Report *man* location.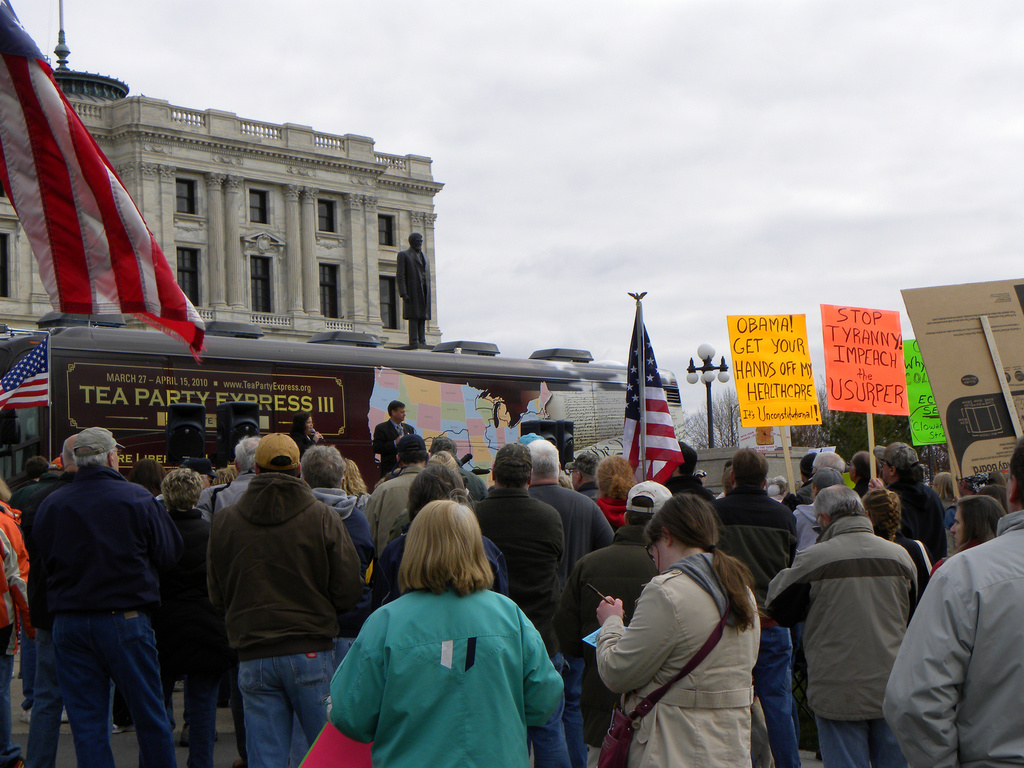
Report: region(361, 435, 429, 560).
